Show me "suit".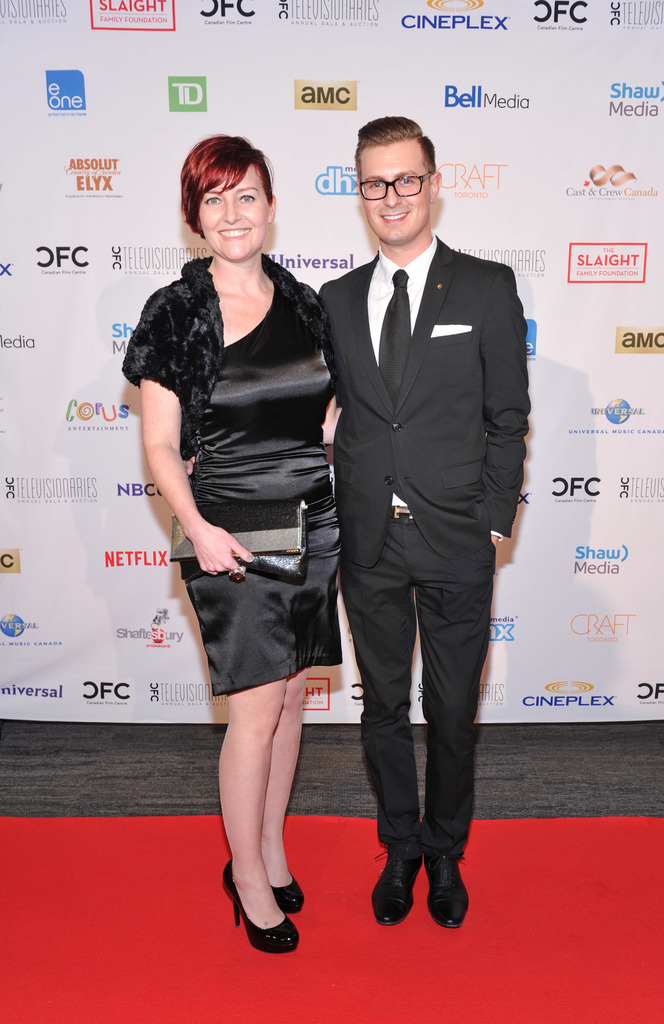
"suit" is here: x1=238, y1=166, x2=490, y2=883.
